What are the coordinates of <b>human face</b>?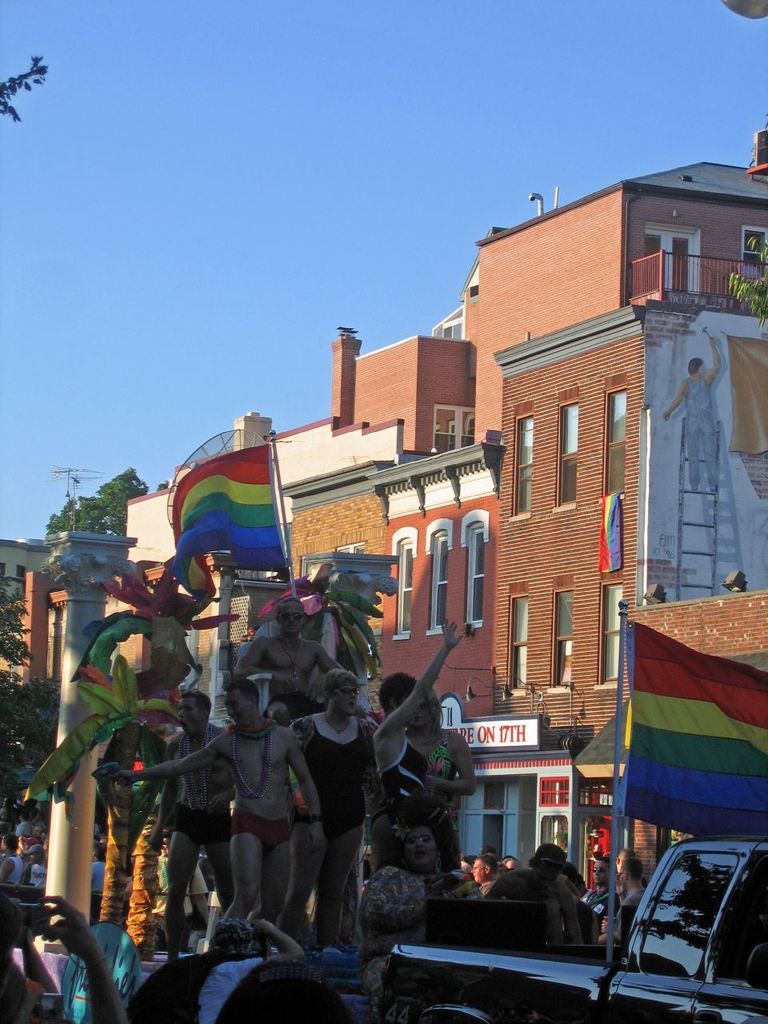
408, 702, 434, 732.
